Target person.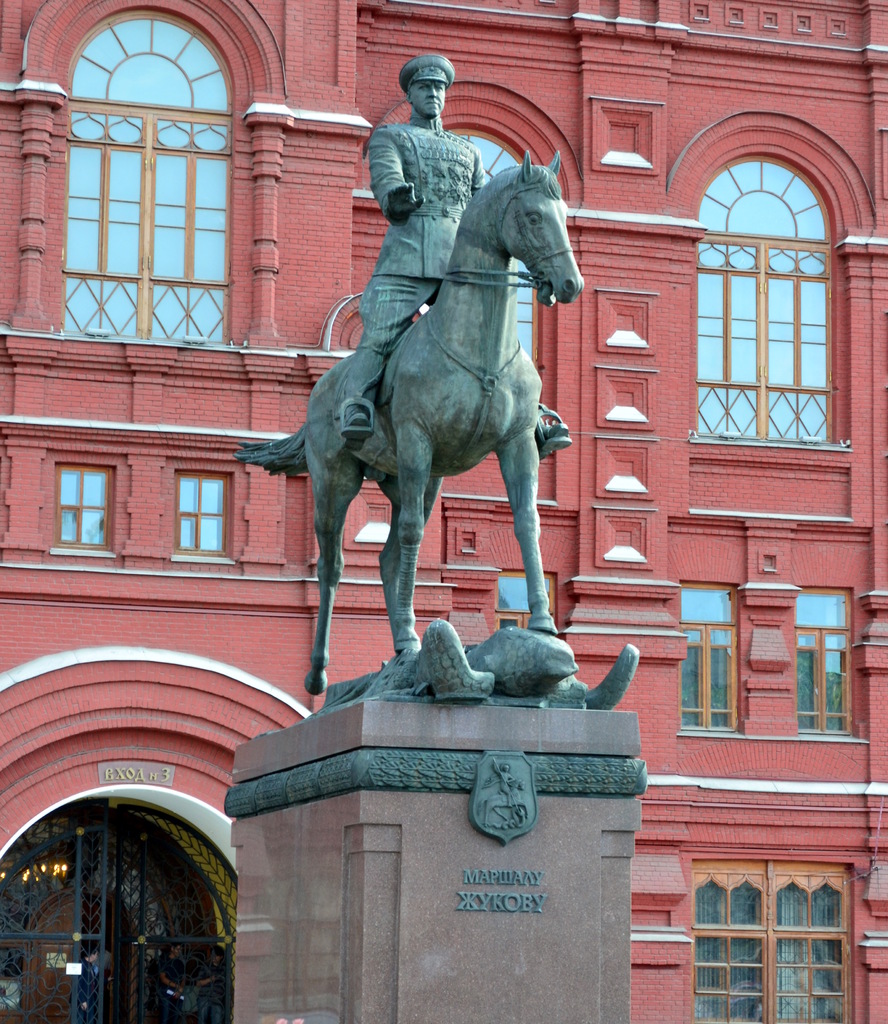
Target region: [339, 51, 572, 453].
